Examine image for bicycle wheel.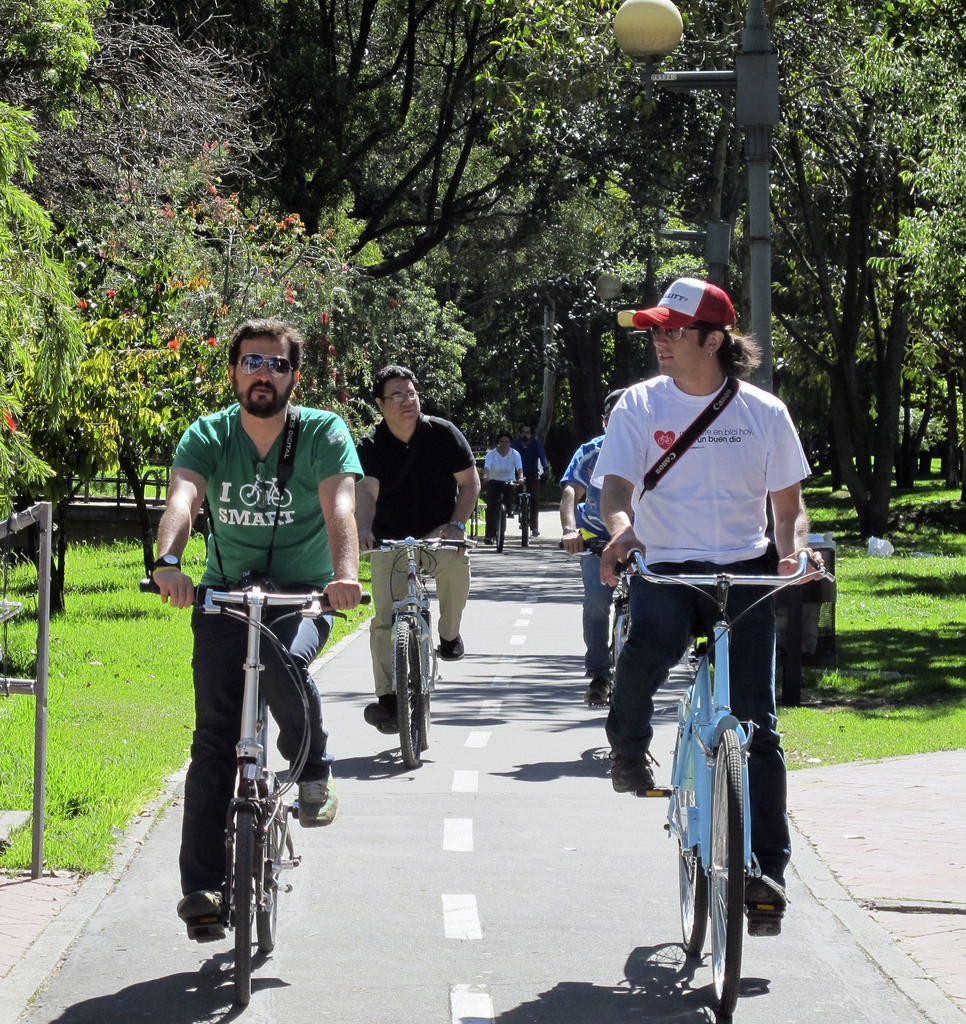
Examination result: {"x1": 414, "y1": 620, "x2": 435, "y2": 750}.
